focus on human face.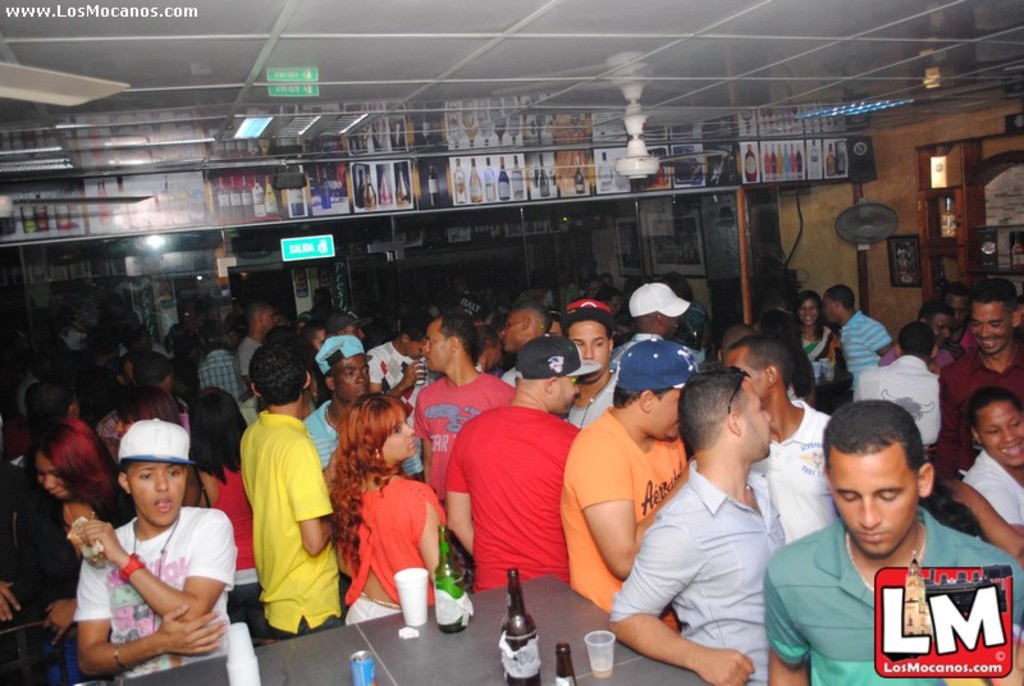
Focused at [932,315,952,343].
